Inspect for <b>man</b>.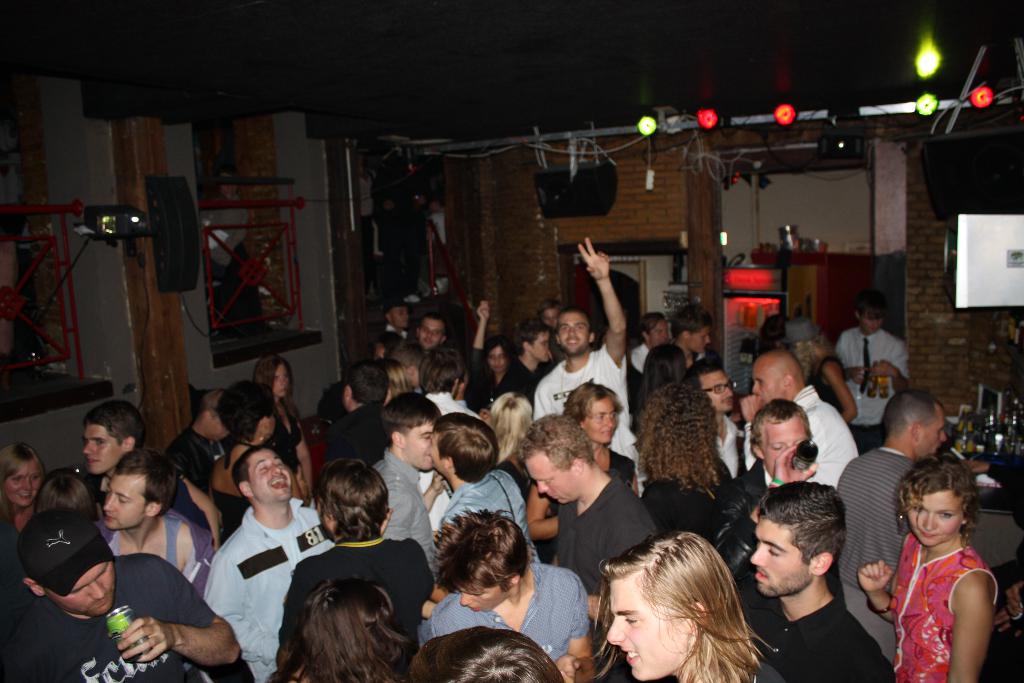
Inspection: [x1=321, y1=356, x2=397, y2=470].
